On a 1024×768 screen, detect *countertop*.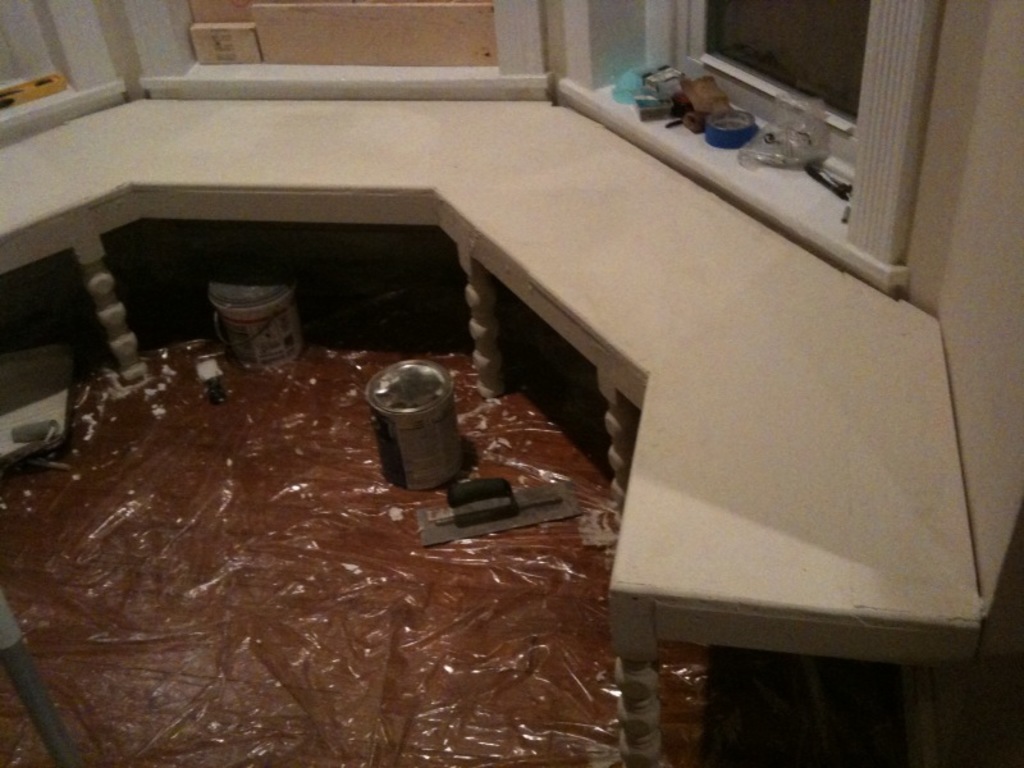
(0, 92, 983, 671).
